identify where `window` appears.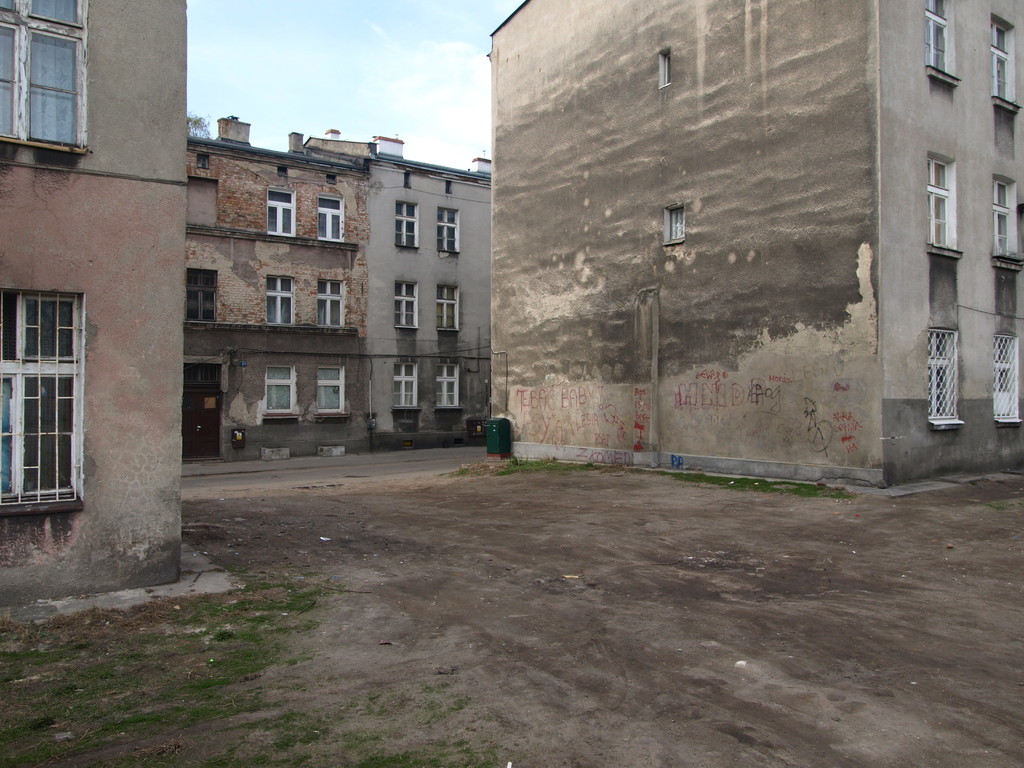
Appears at detection(318, 197, 349, 242).
